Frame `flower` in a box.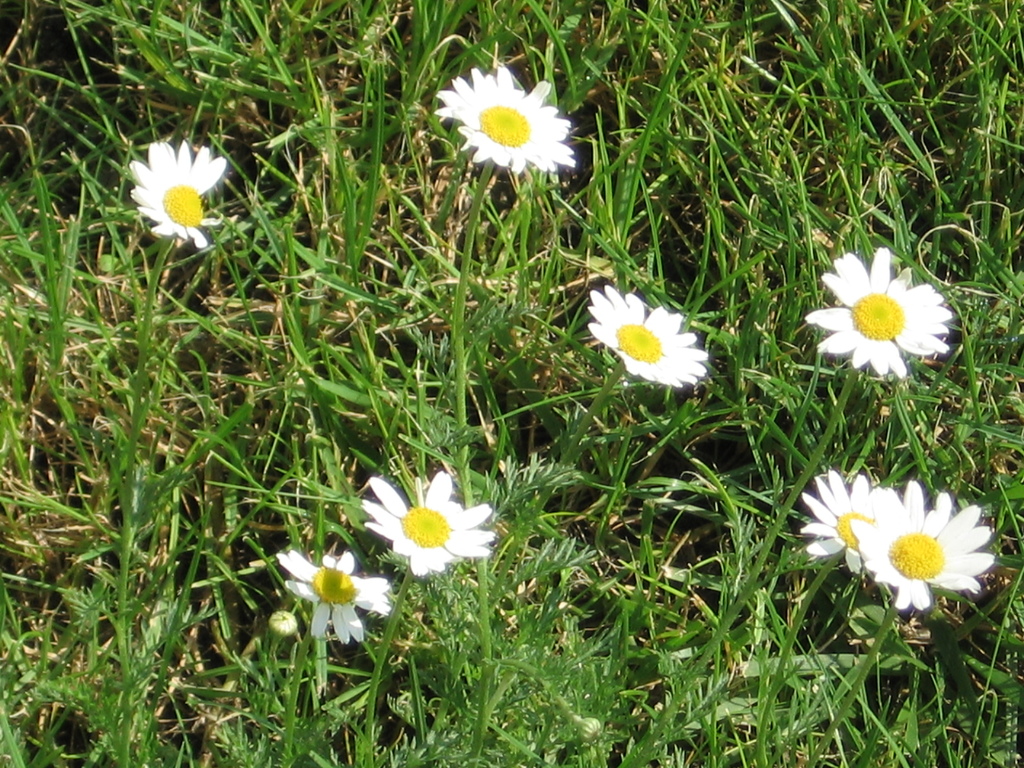
bbox=(586, 286, 708, 389).
